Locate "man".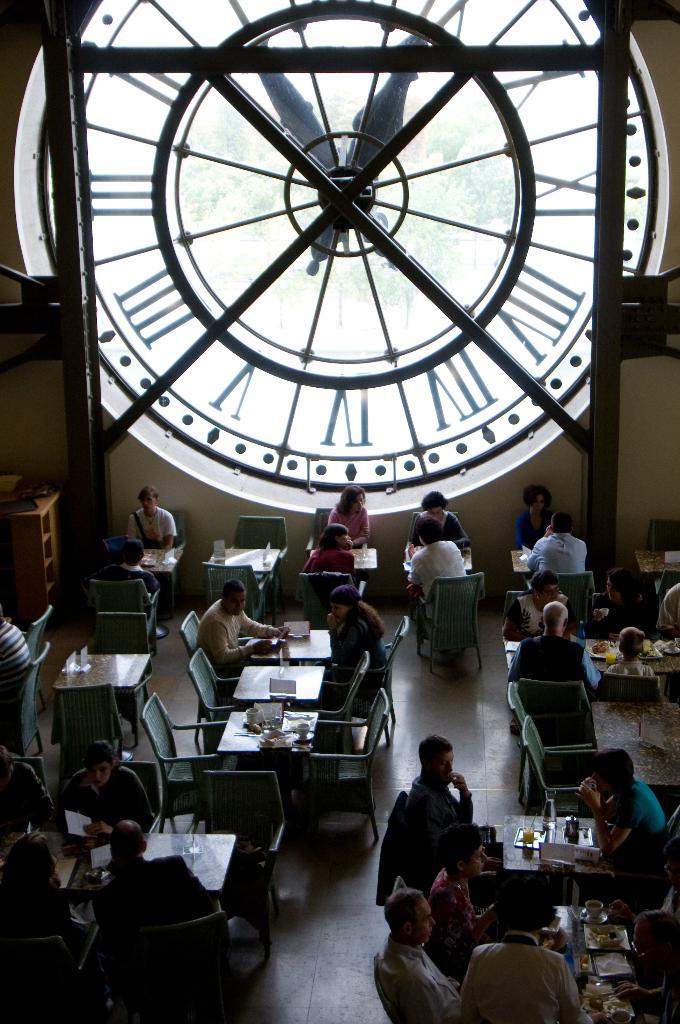
Bounding box: bbox=(92, 822, 226, 947).
